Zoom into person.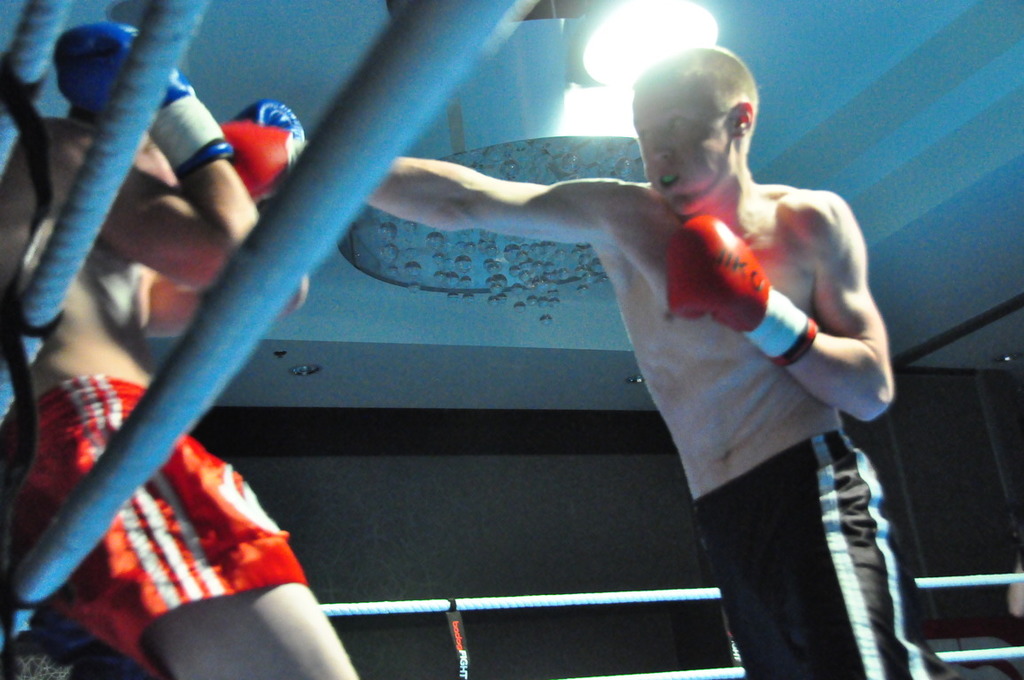
Zoom target: 218 102 903 642.
